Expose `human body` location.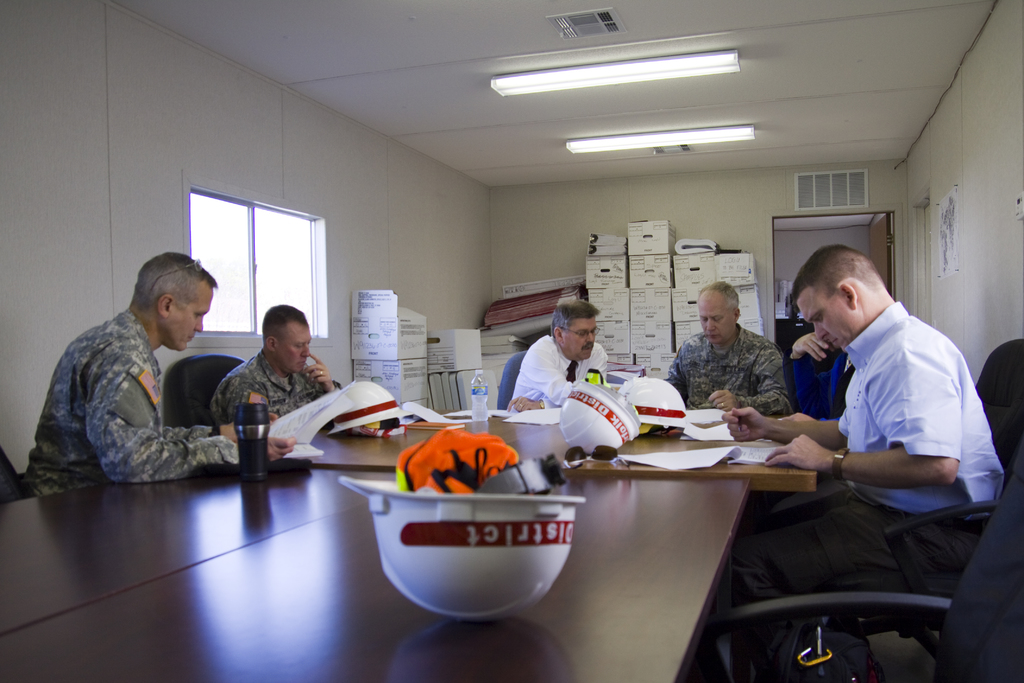
Exposed at [758,227,991,664].
